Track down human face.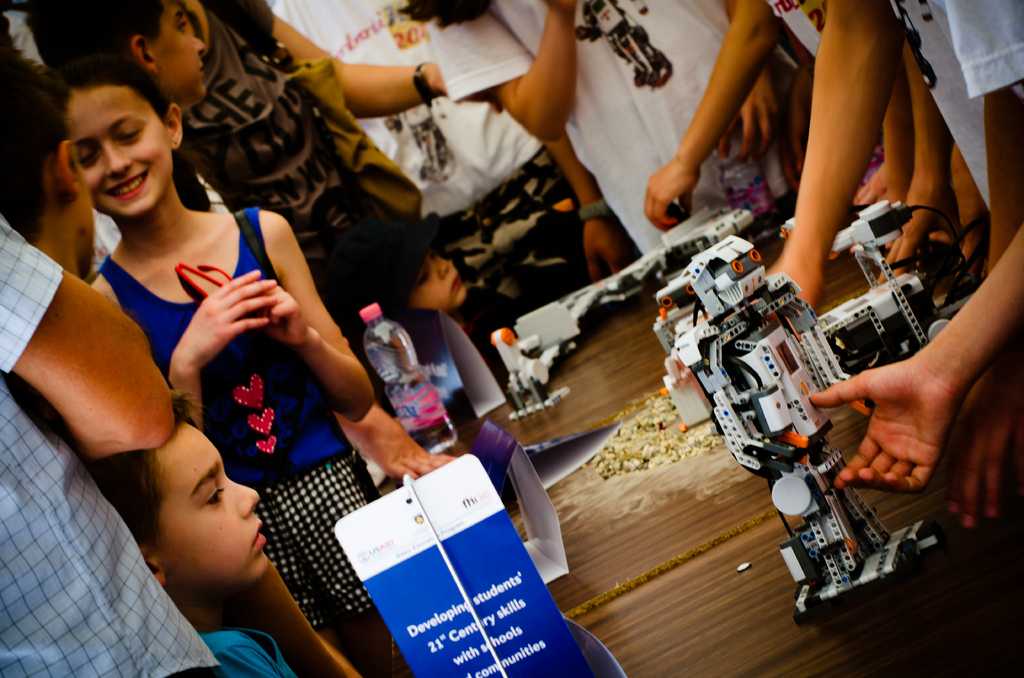
Tracked to <region>406, 249, 467, 315</region>.
